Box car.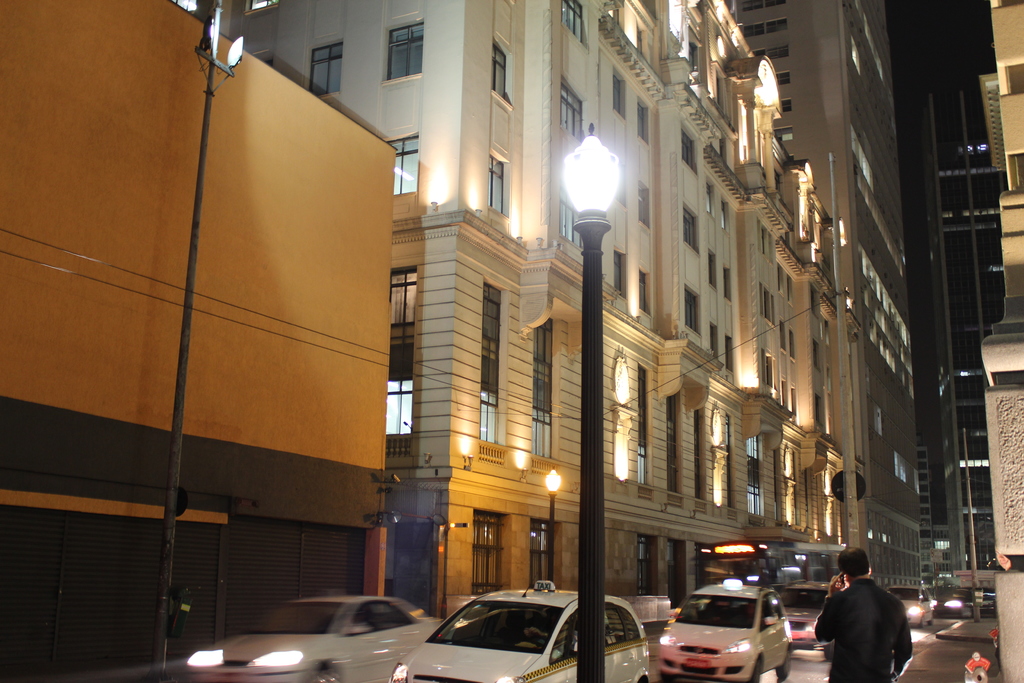
bbox=(388, 578, 653, 682).
